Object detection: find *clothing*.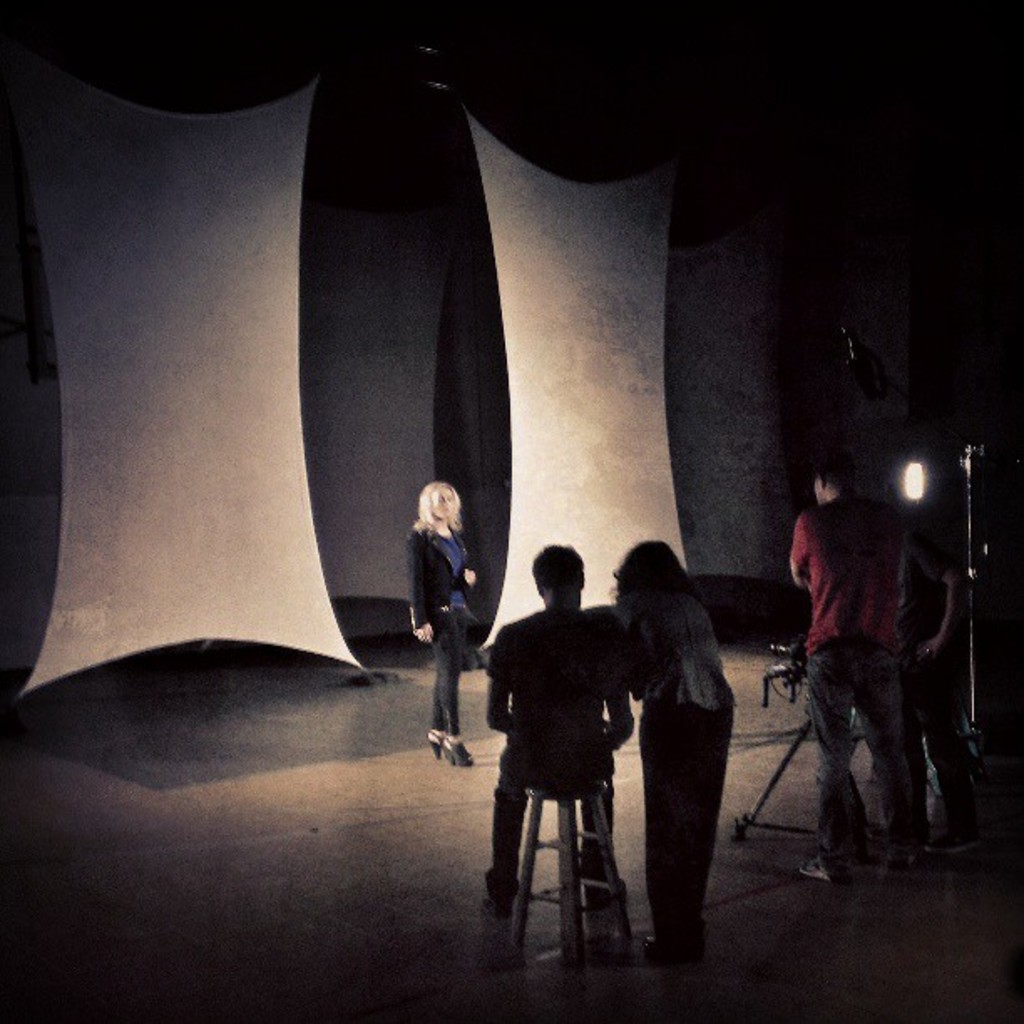
region(790, 470, 945, 837).
